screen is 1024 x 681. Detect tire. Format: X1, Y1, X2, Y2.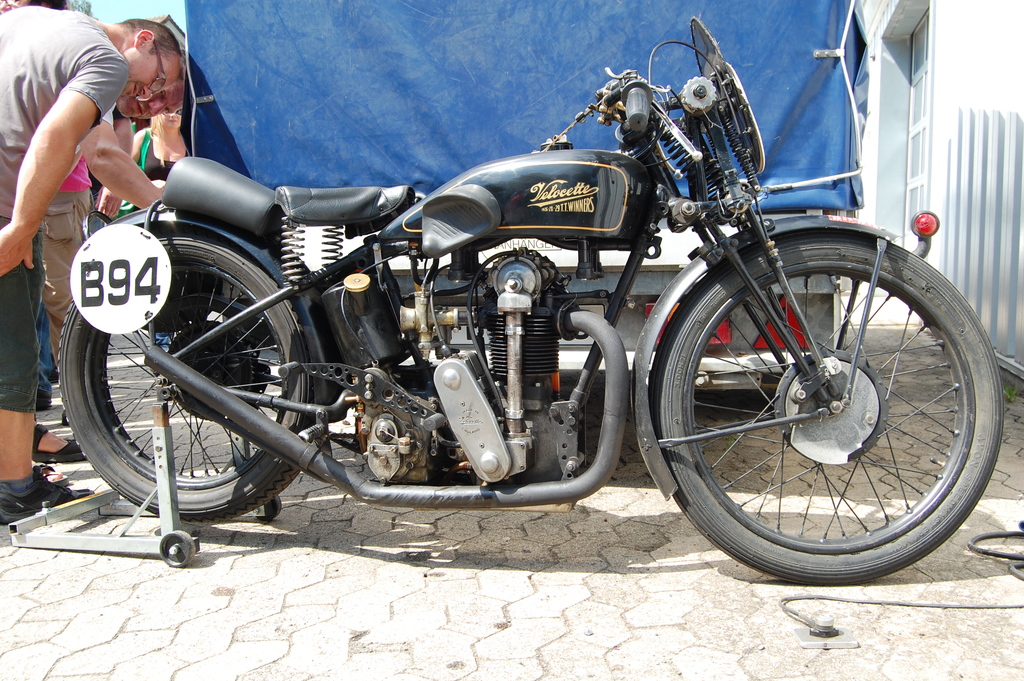
54, 225, 329, 521.
